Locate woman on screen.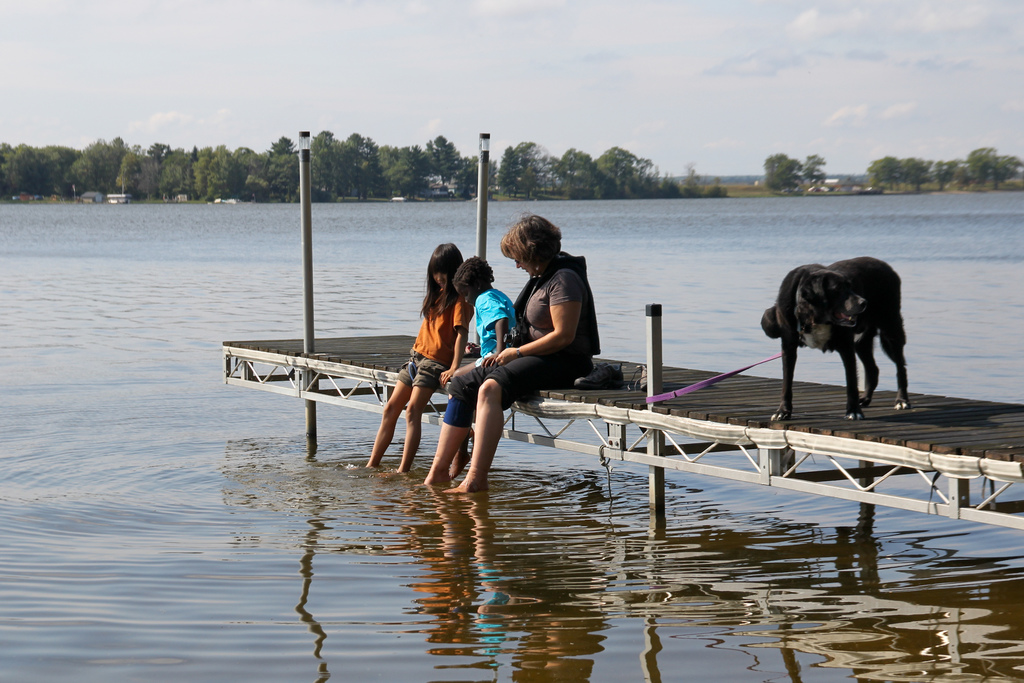
On screen at (433,215,605,501).
